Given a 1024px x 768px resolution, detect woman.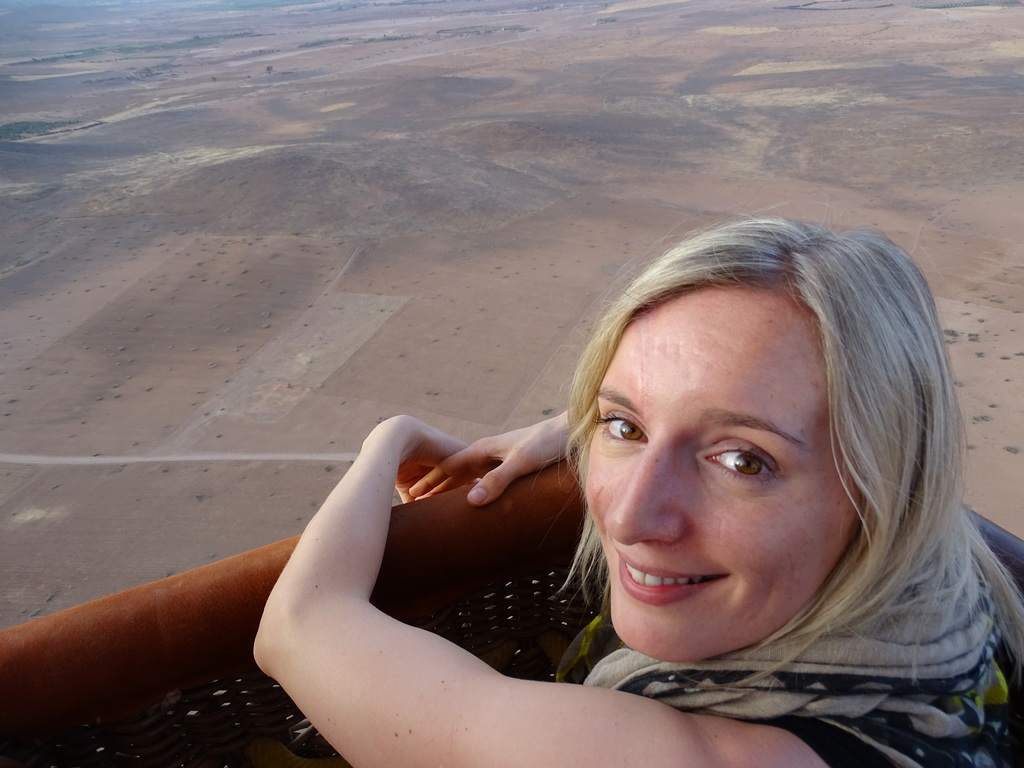
Rect(269, 196, 974, 750).
